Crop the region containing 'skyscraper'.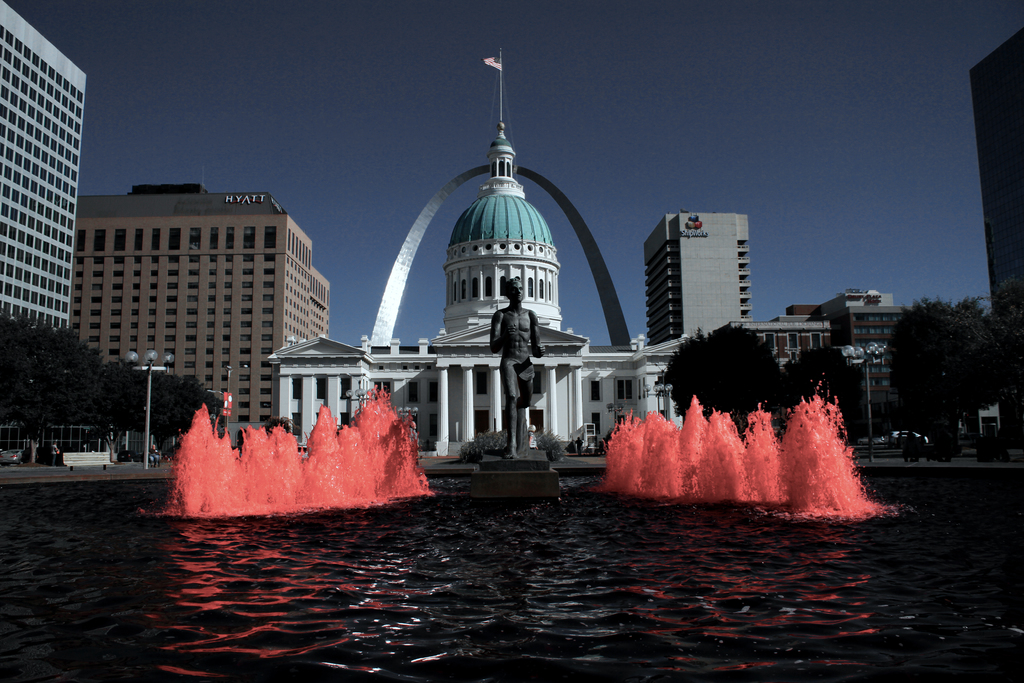
Crop region: l=0, t=0, r=89, b=337.
